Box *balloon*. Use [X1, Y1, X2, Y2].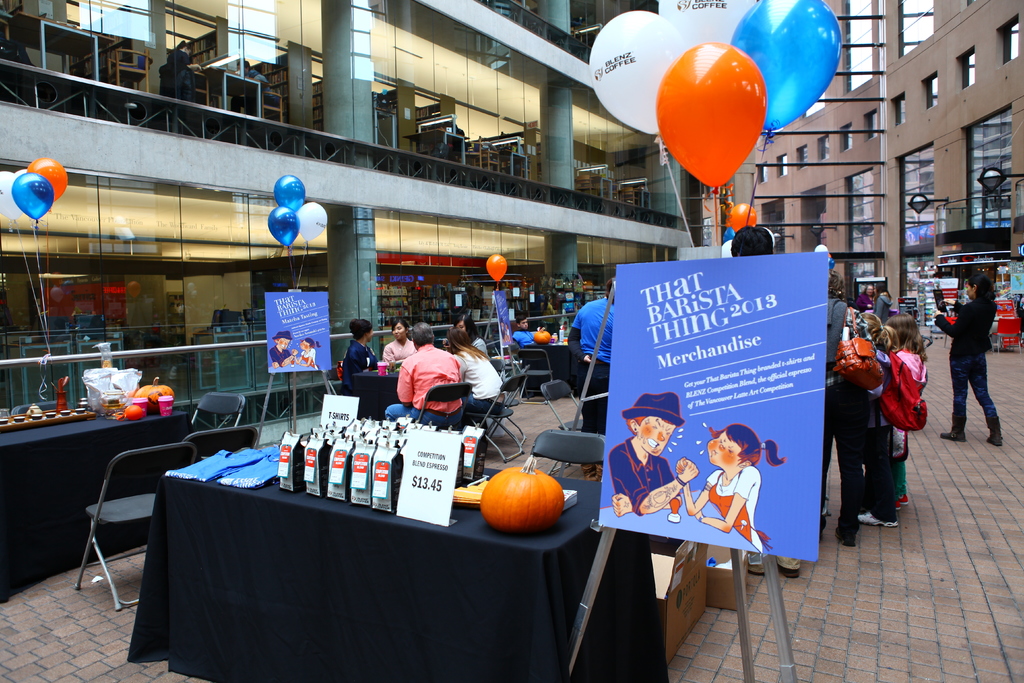
[13, 172, 51, 220].
